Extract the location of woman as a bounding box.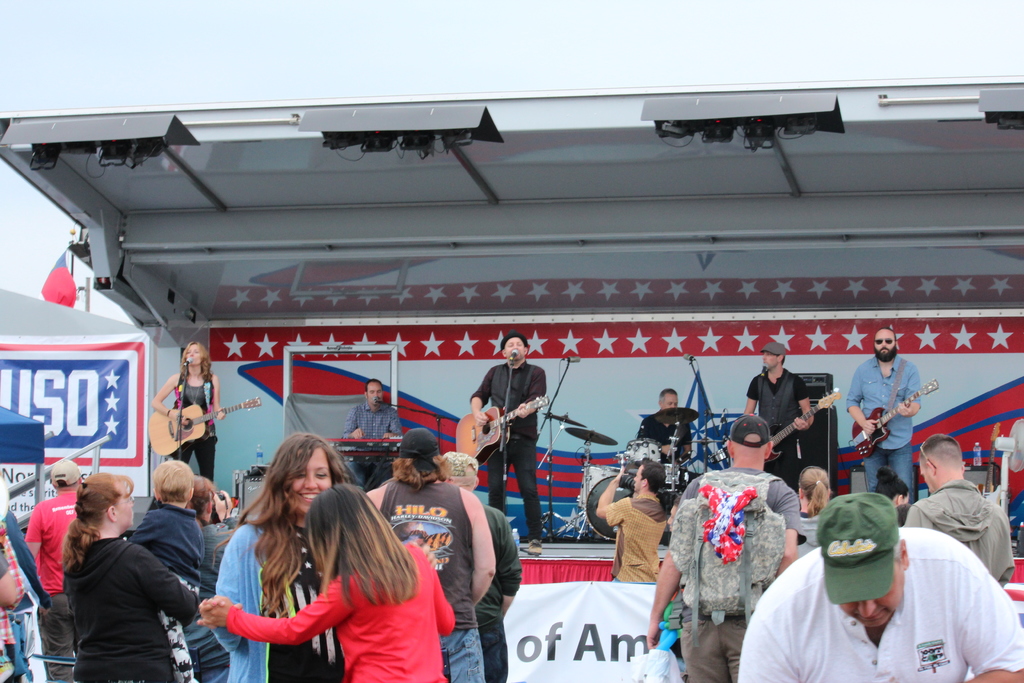
x1=150 y1=342 x2=223 y2=485.
